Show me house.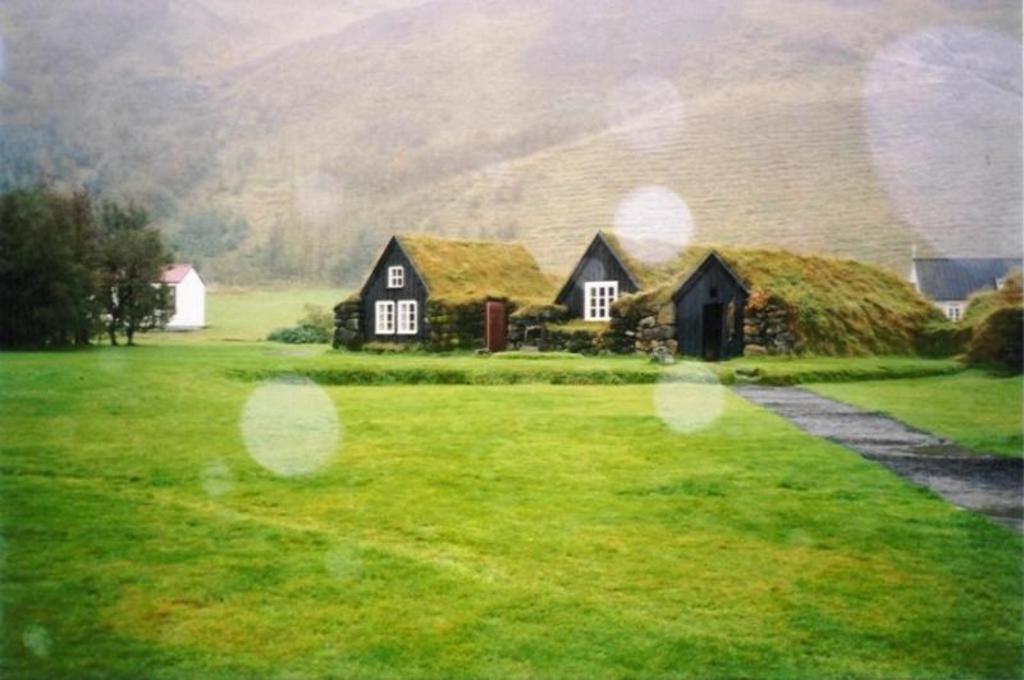
house is here: pyautogui.locateOnScreen(549, 227, 941, 361).
